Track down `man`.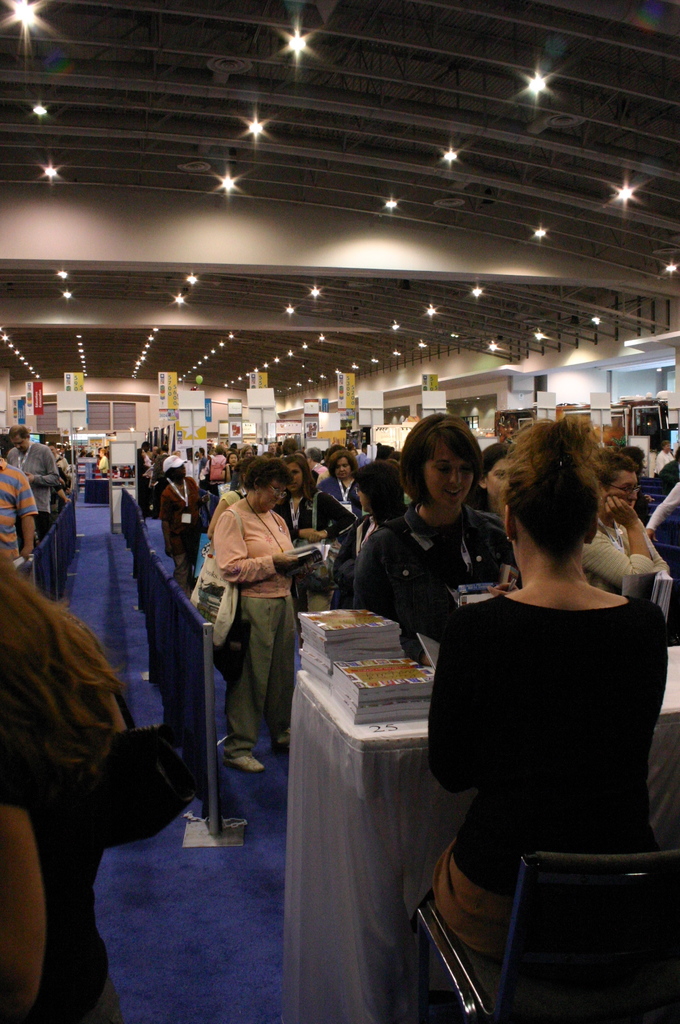
Tracked to <bbox>0, 428, 58, 564</bbox>.
